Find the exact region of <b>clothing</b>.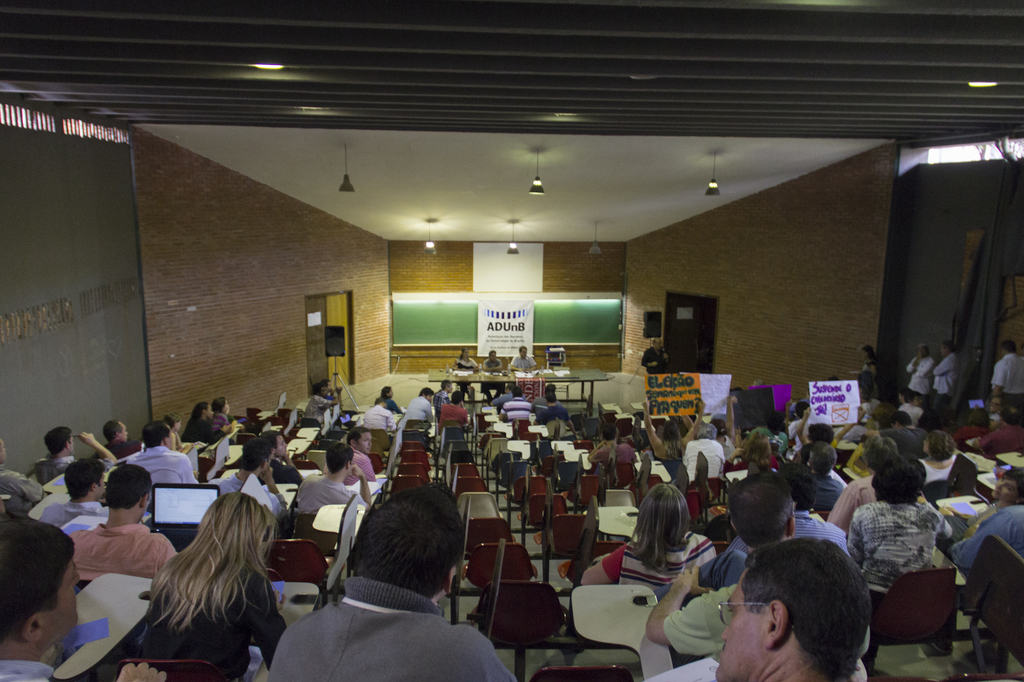
Exact region: {"left": 483, "top": 358, "right": 507, "bottom": 404}.
